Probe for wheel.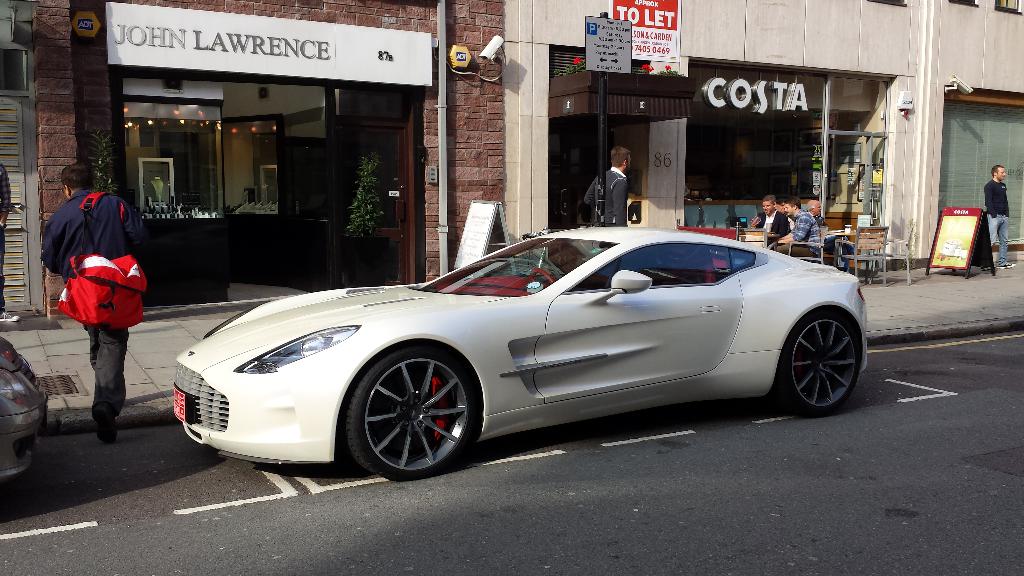
Probe result: 772, 311, 858, 411.
